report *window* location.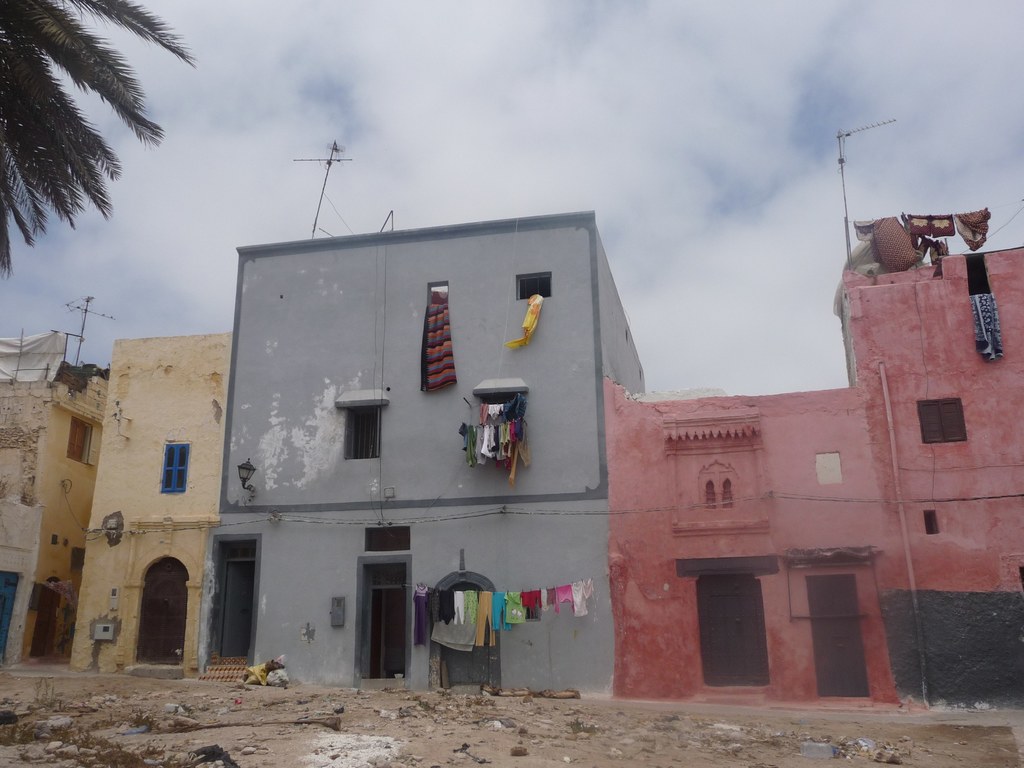
Report: (342,407,383,460).
